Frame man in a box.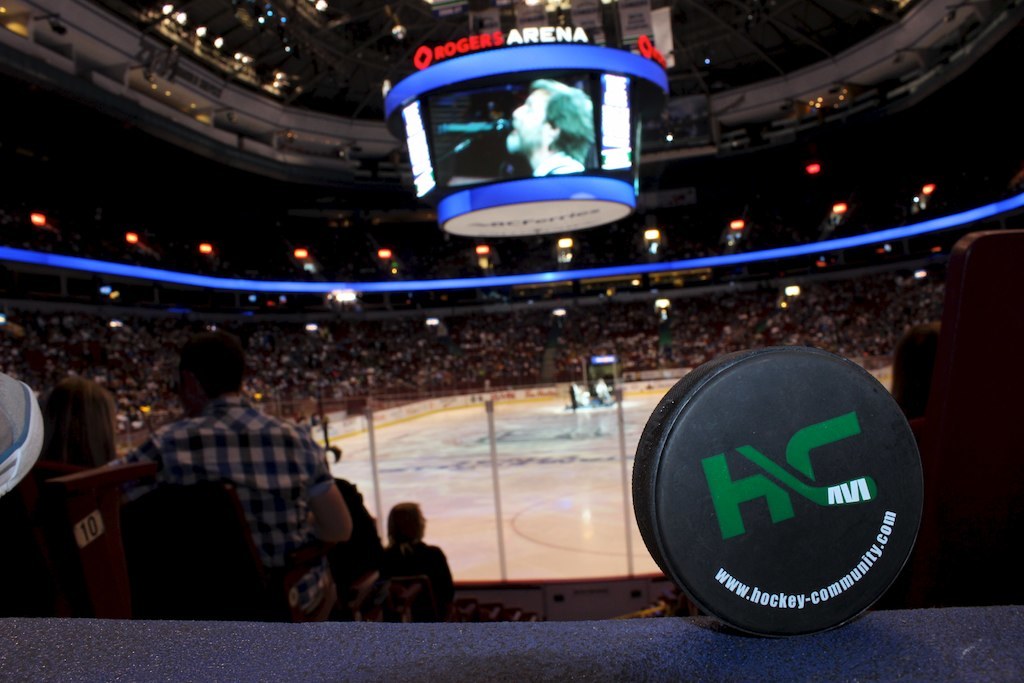
region(93, 337, 360, 619).
